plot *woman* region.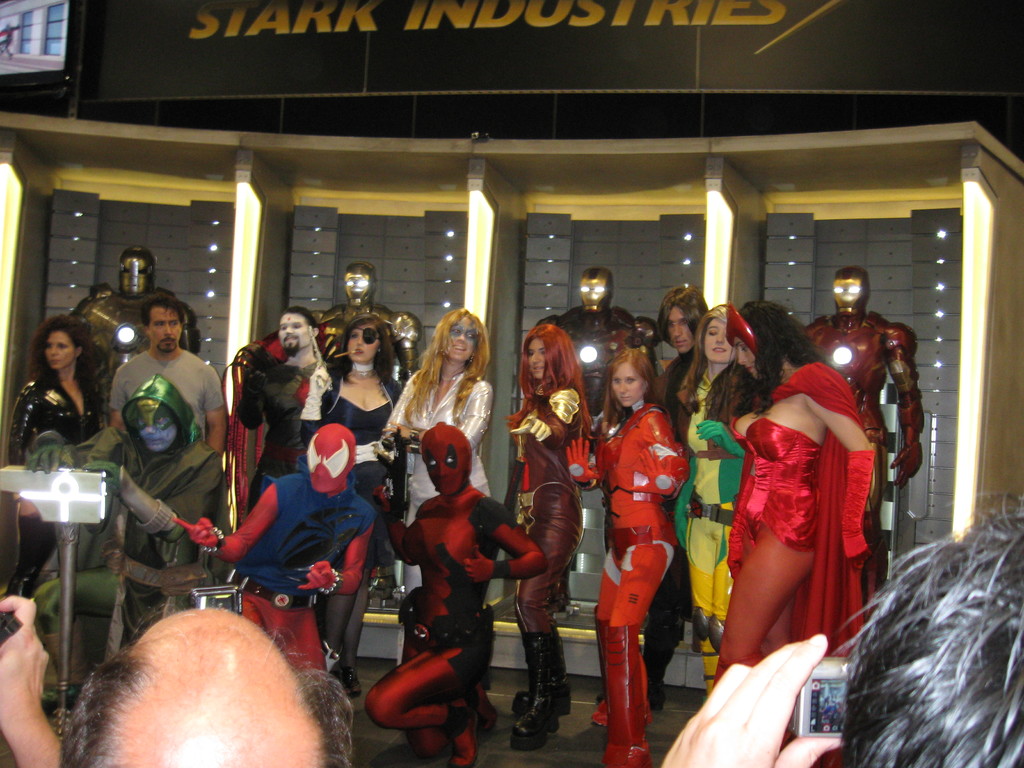
Plotted at bbox=[292, 315, 415, 696].
